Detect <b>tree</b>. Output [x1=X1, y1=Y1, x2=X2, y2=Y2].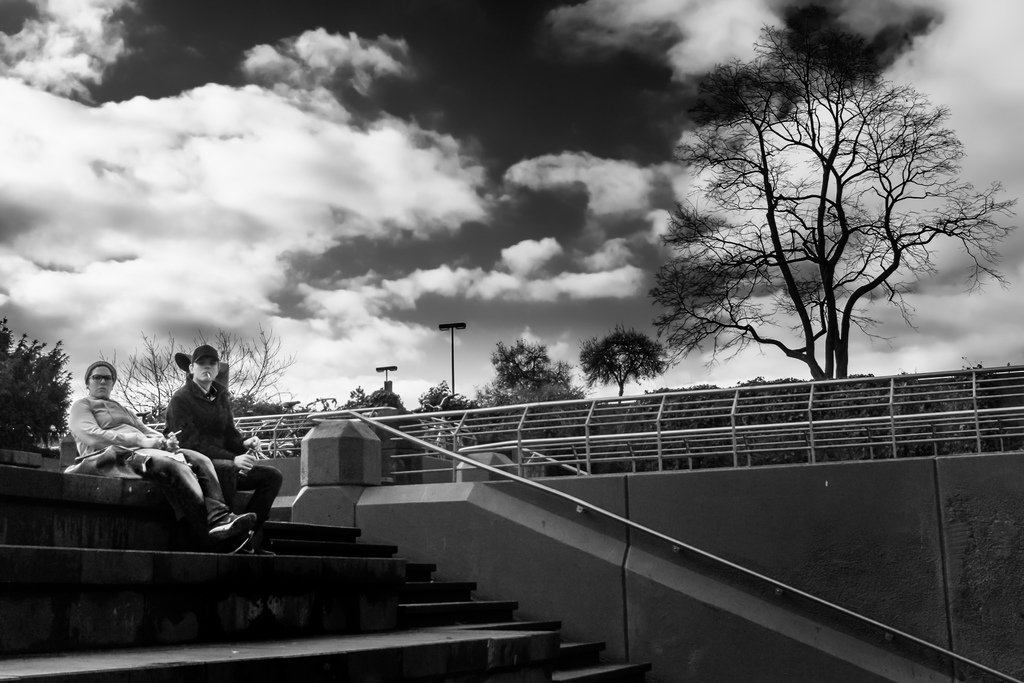
[x1=660, y1=27, x2=973, y2=401].
